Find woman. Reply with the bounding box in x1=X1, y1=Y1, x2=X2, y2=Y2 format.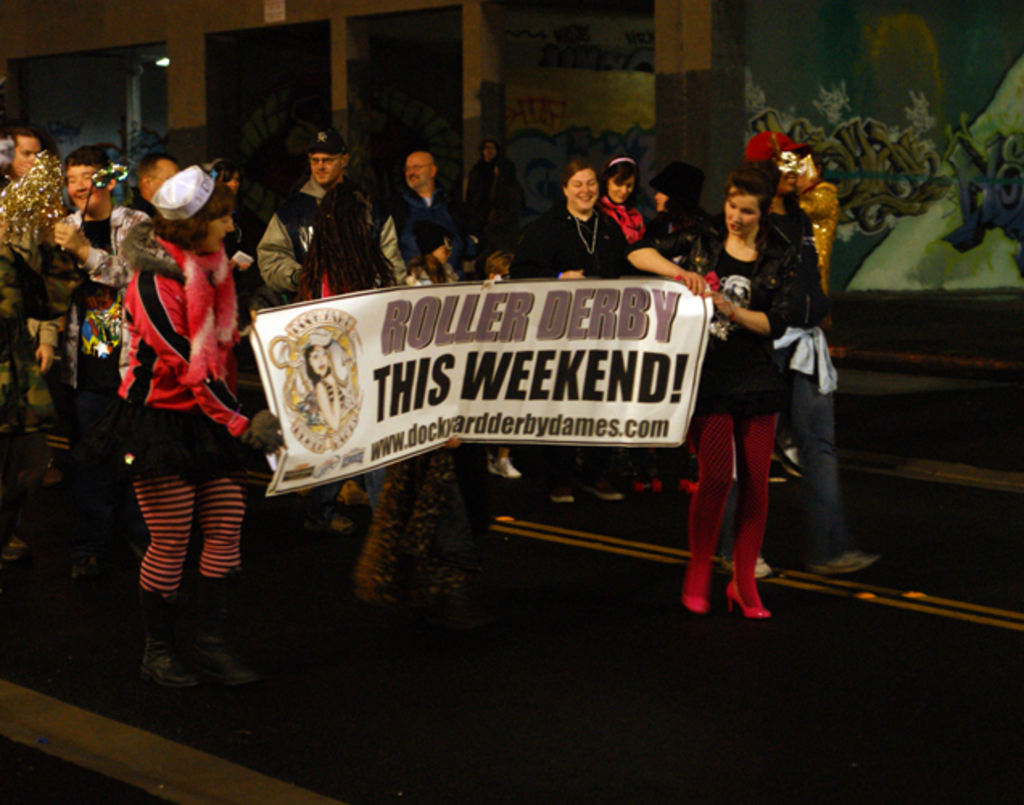
x1=602, y1=156, x2=665, y2=253.
